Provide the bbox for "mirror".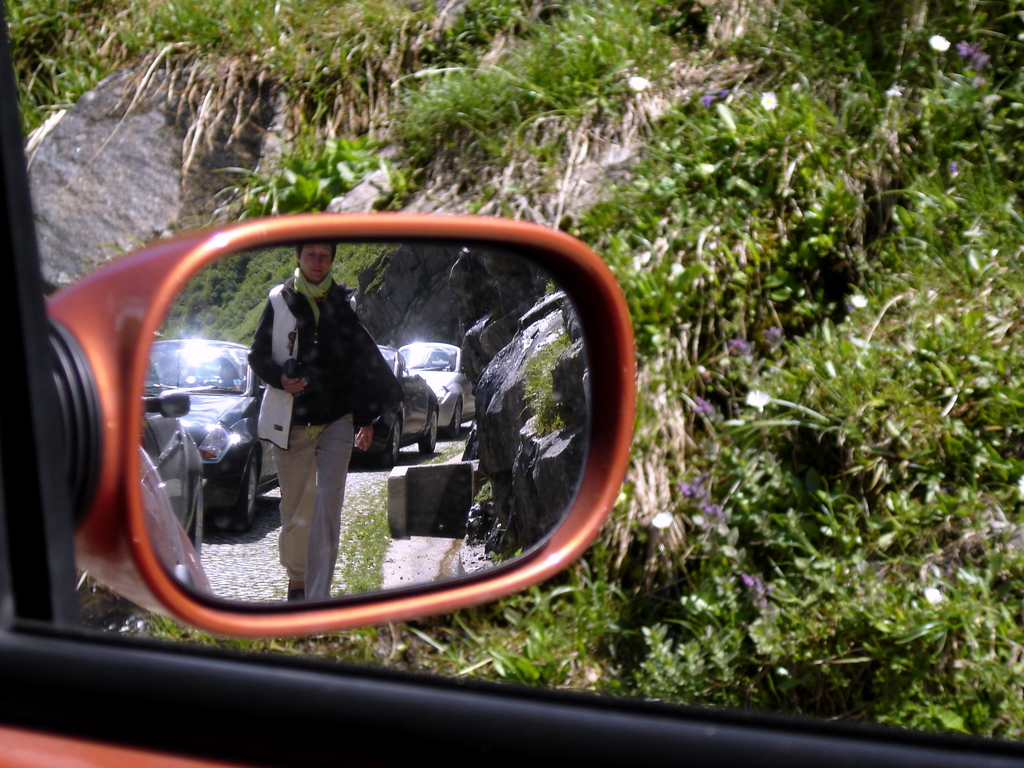
left=140, top=246, right=596, bottom=611.
